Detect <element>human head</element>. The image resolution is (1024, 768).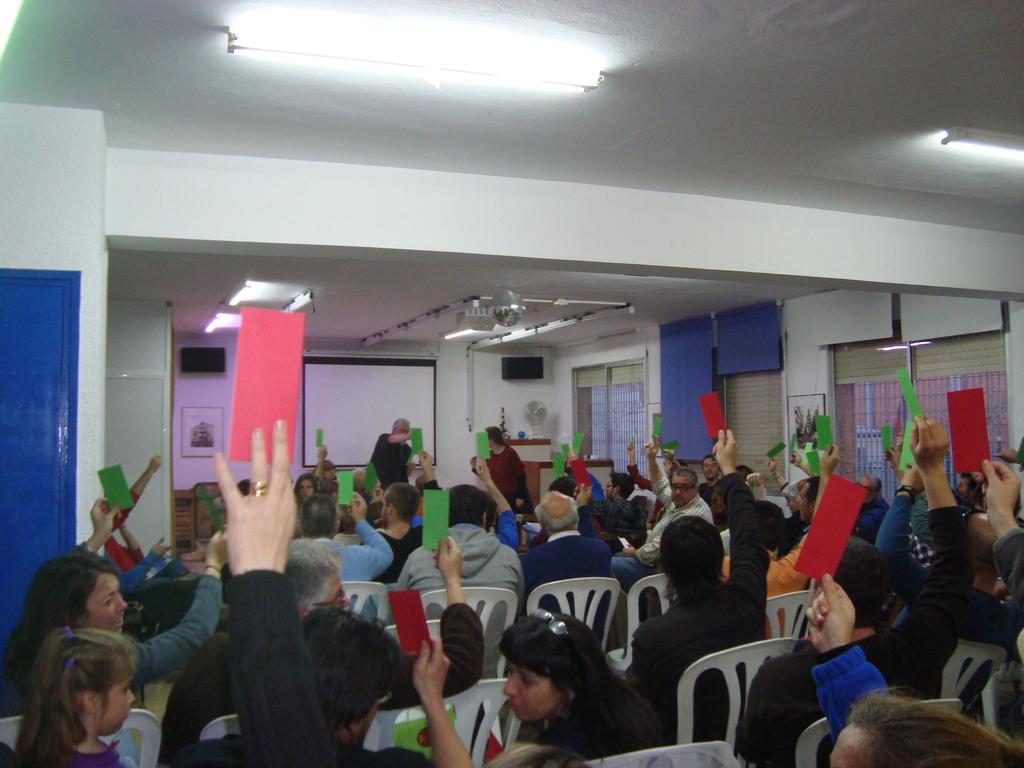
{"x1": 657, "y1": 511, "x2": 723, "y2": 597}.
